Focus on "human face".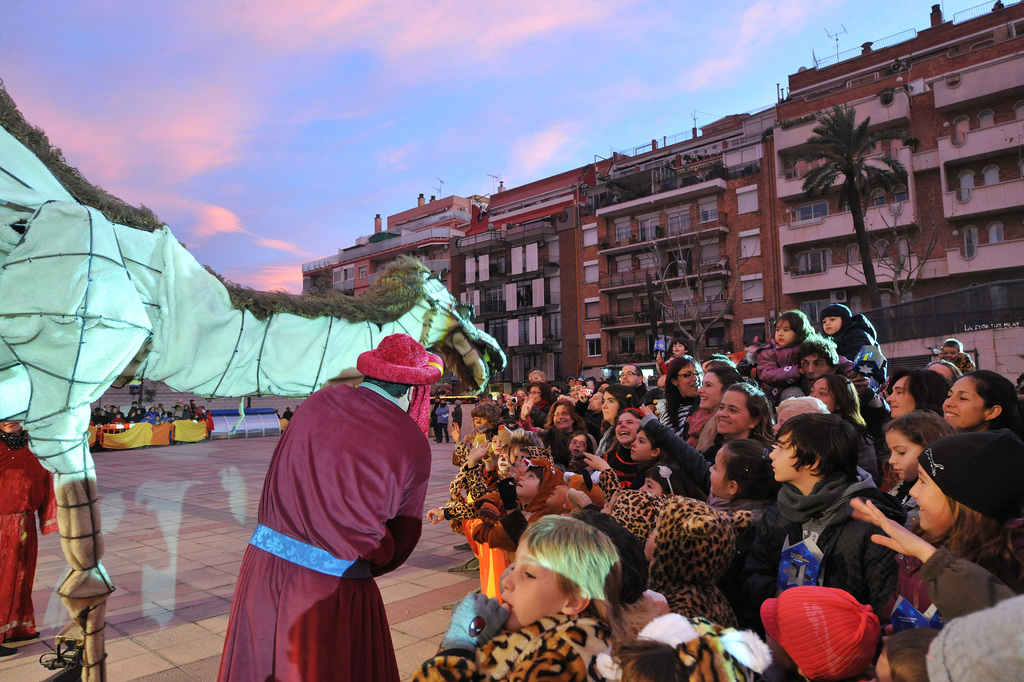
Focused at [473,417,490,429].
